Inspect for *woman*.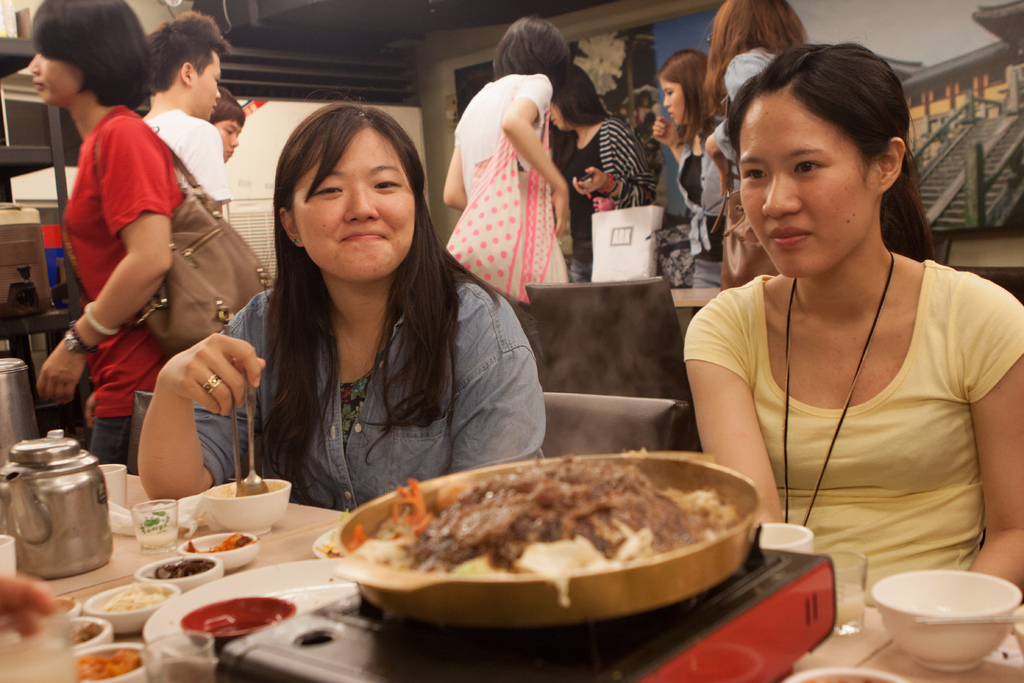
Inspection: 645:51:703:278.
